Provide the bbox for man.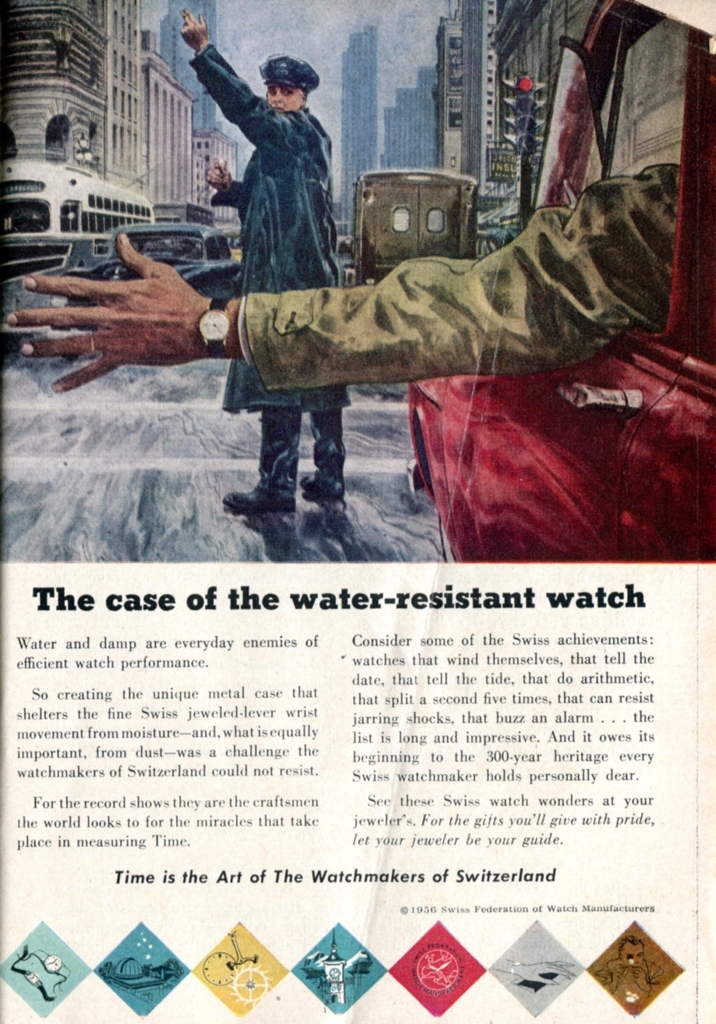
bbox=[172, 10, 355, 547].
